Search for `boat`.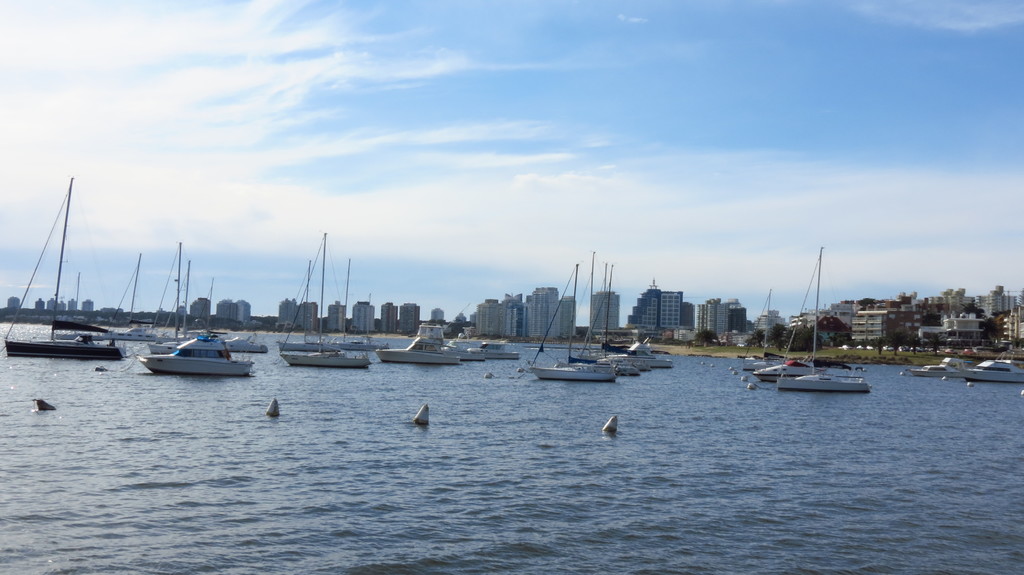
Found at (166,256,237,342).
